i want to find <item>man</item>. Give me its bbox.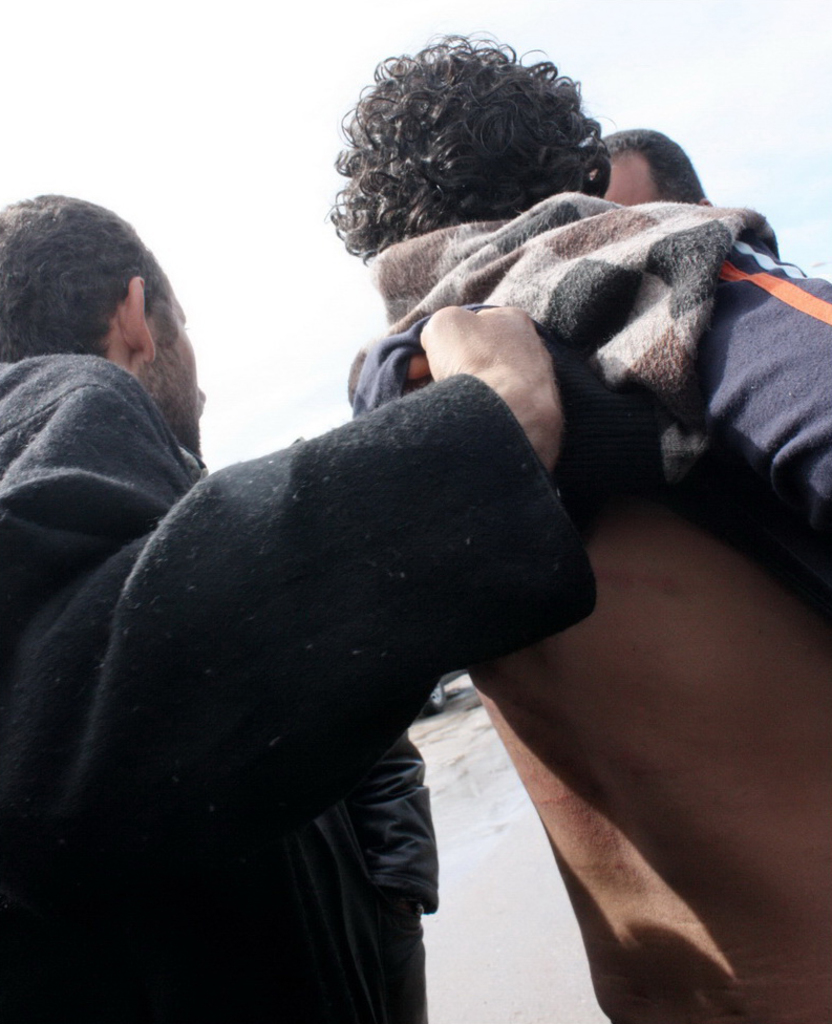
bbox=[469, 134, 831, 1023].
